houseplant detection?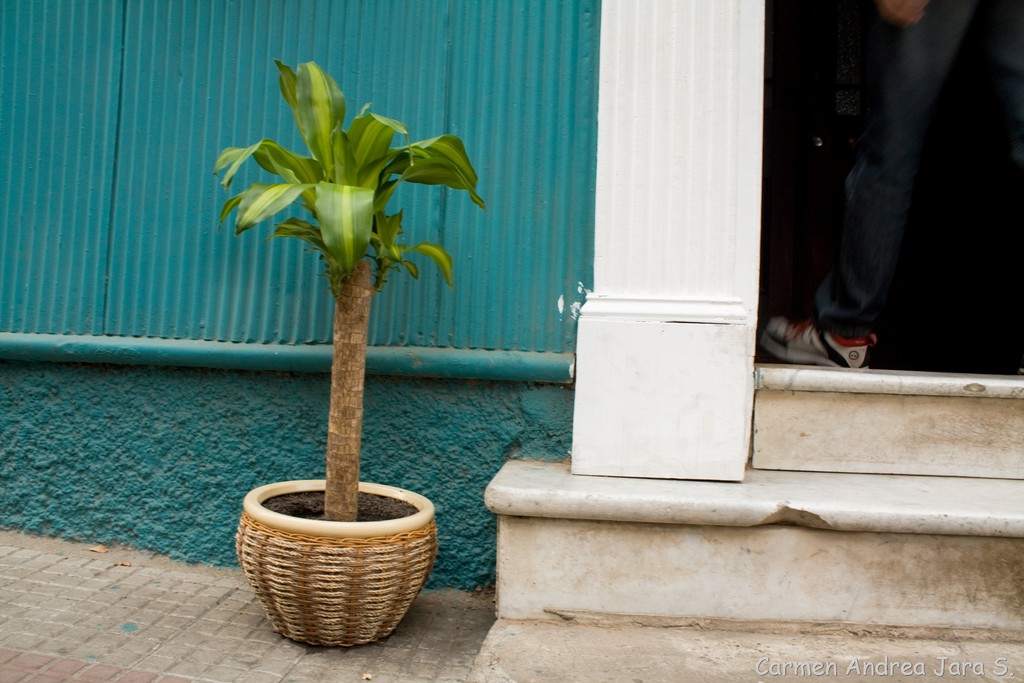
{"x1": 203, "y1": 59, "x2": 495, "y2": 647}
